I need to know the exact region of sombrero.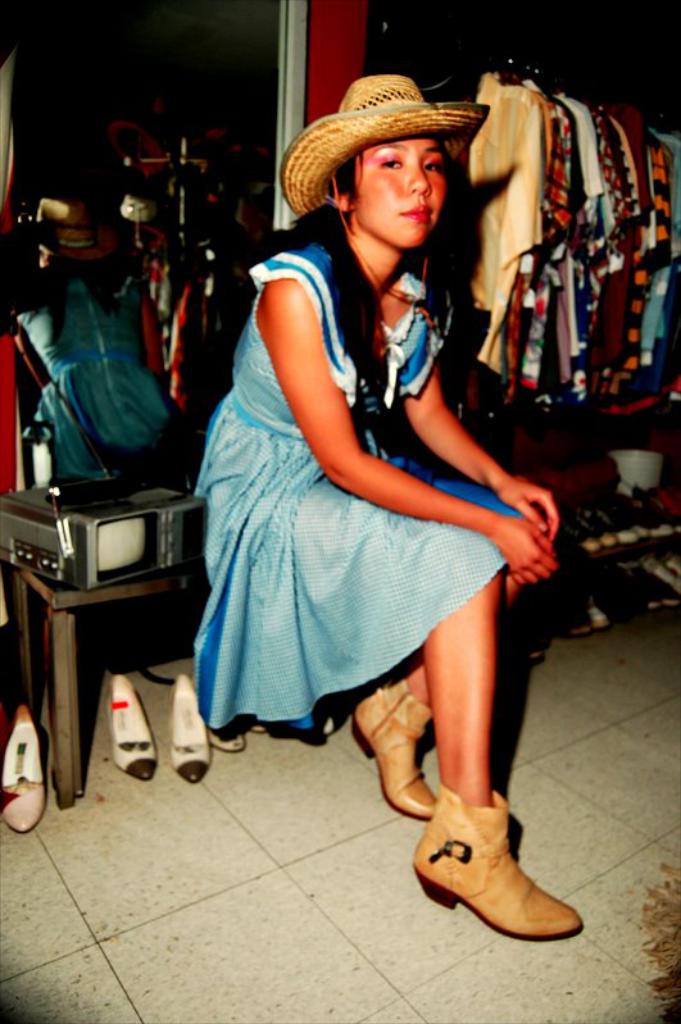
Region: 273/77/499/235.
